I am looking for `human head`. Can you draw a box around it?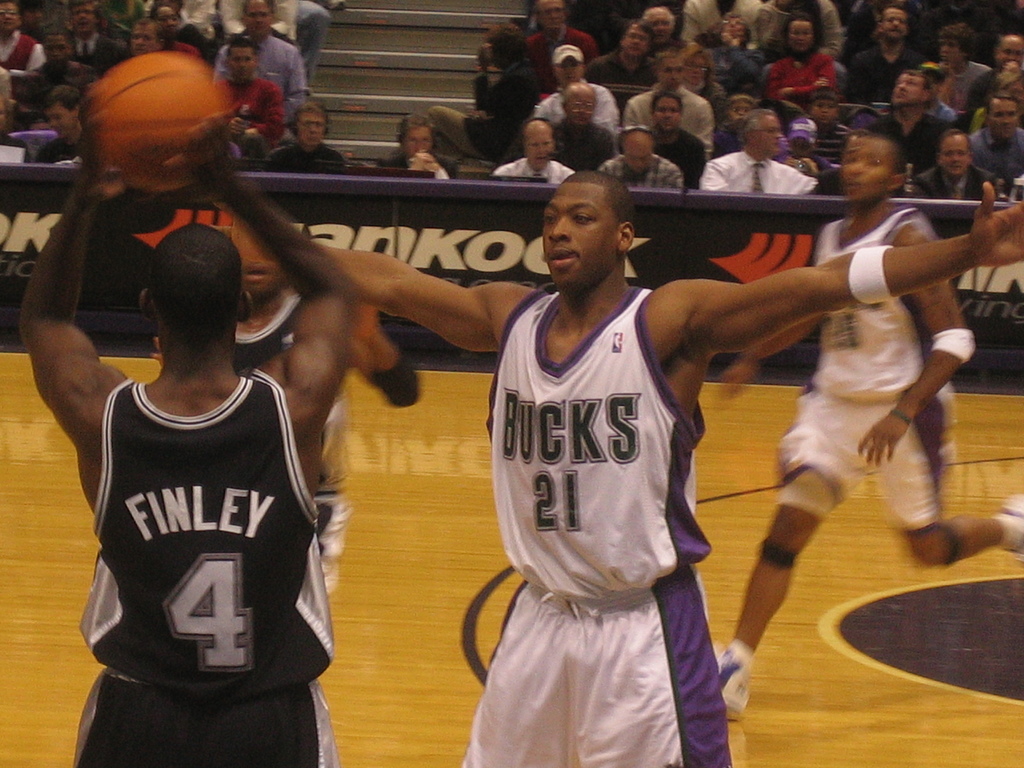
Sure, the bounding box is 806, 90, 841, 122.
